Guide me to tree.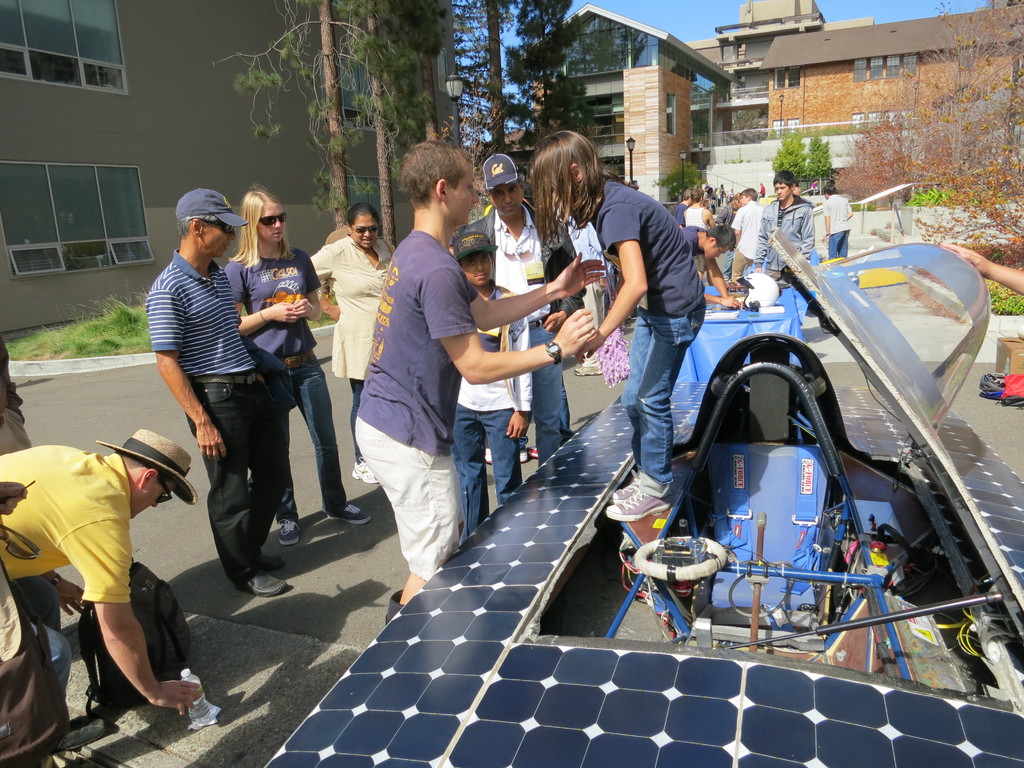
Guidance: bbox(447, 0, 541, 186).
